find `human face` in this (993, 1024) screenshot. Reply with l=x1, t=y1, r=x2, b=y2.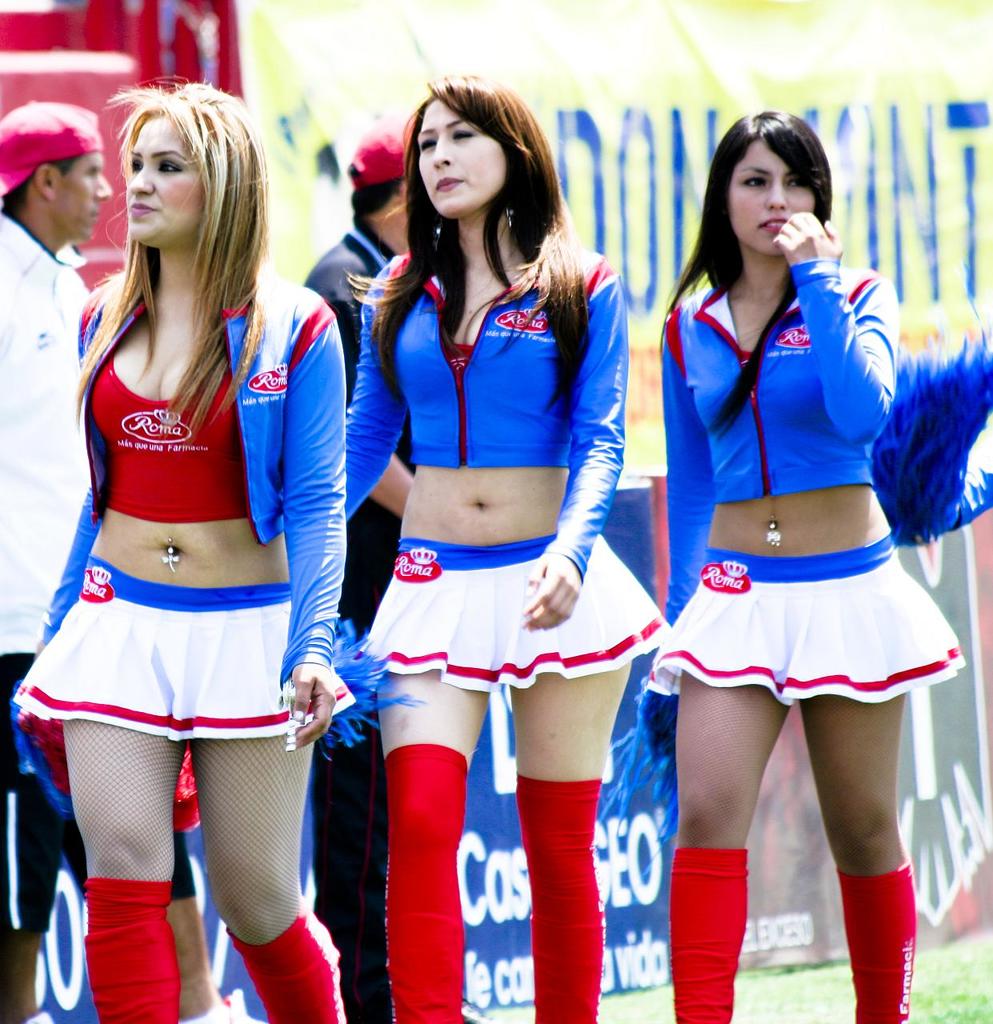
l=728, t=138, r=816, b=250.
